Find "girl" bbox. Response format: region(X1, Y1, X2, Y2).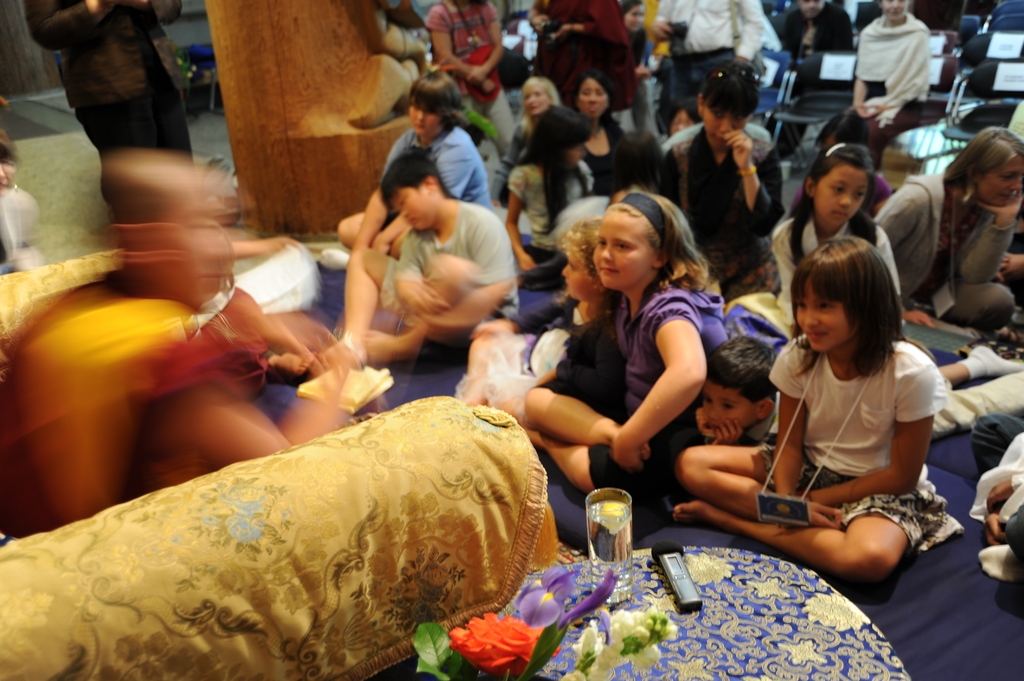
region(523, 191, 730, 495).
